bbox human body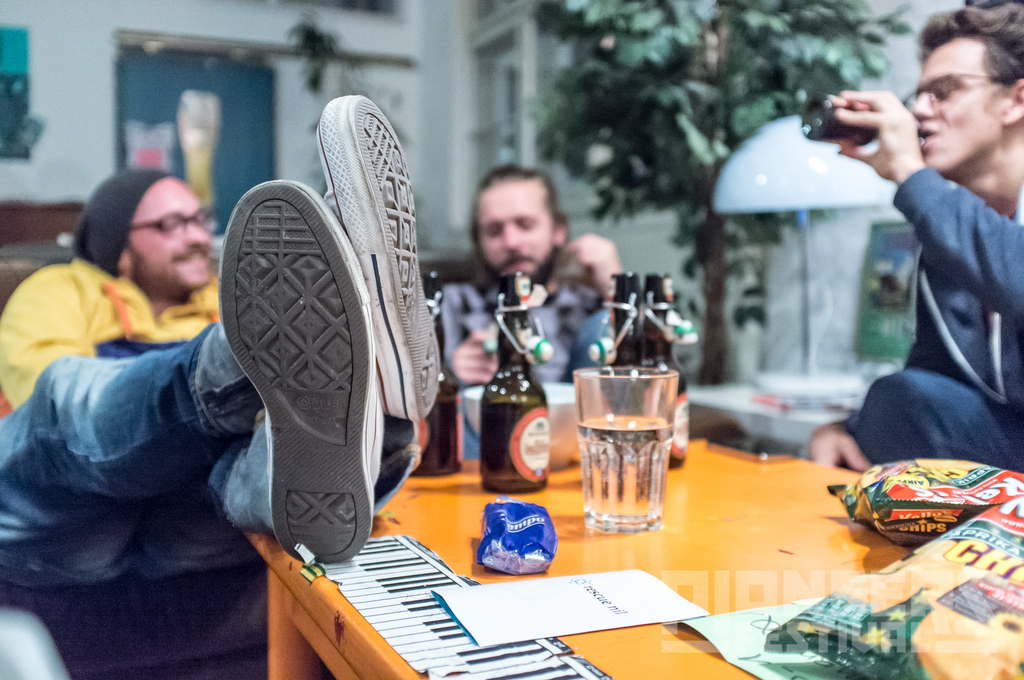
[left=857, top=45, right=1018, bottom=487]
